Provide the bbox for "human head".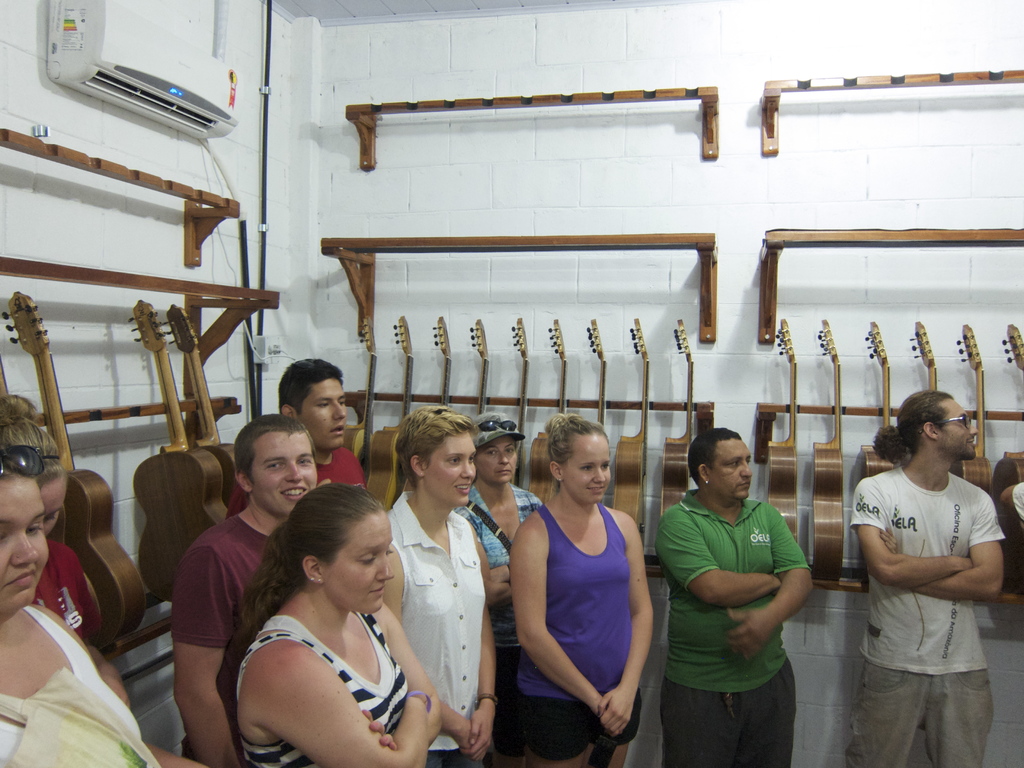
<bbox>0, 415, 67, 526</bbox>.
